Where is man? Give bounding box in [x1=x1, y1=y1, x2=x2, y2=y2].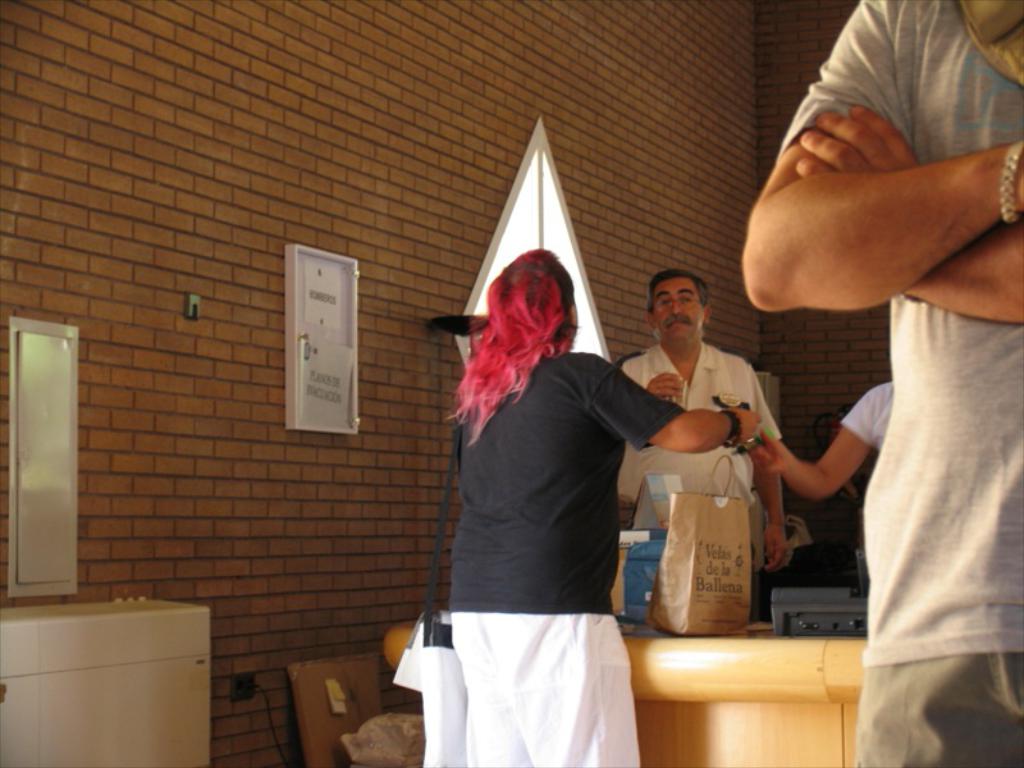
[x1=741, y1=0, x2=1023, y2=767].
